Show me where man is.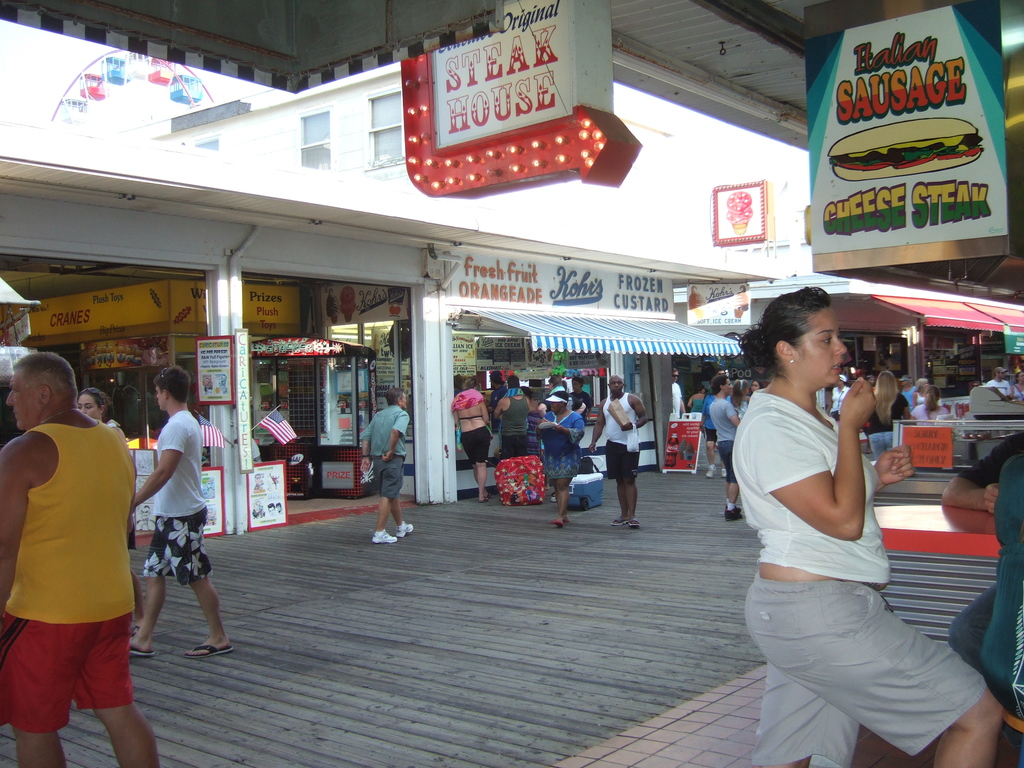
man is at select_region(589, 372, 648, 528).
